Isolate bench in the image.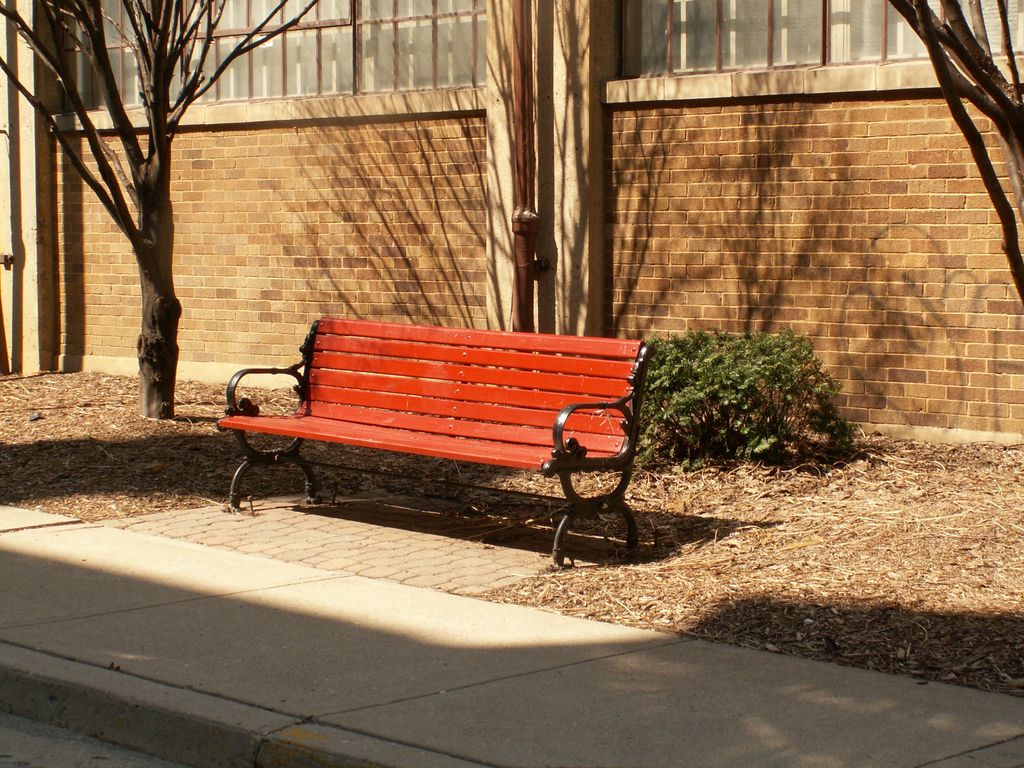
Isolated region: (214, 313, 656, 568).
